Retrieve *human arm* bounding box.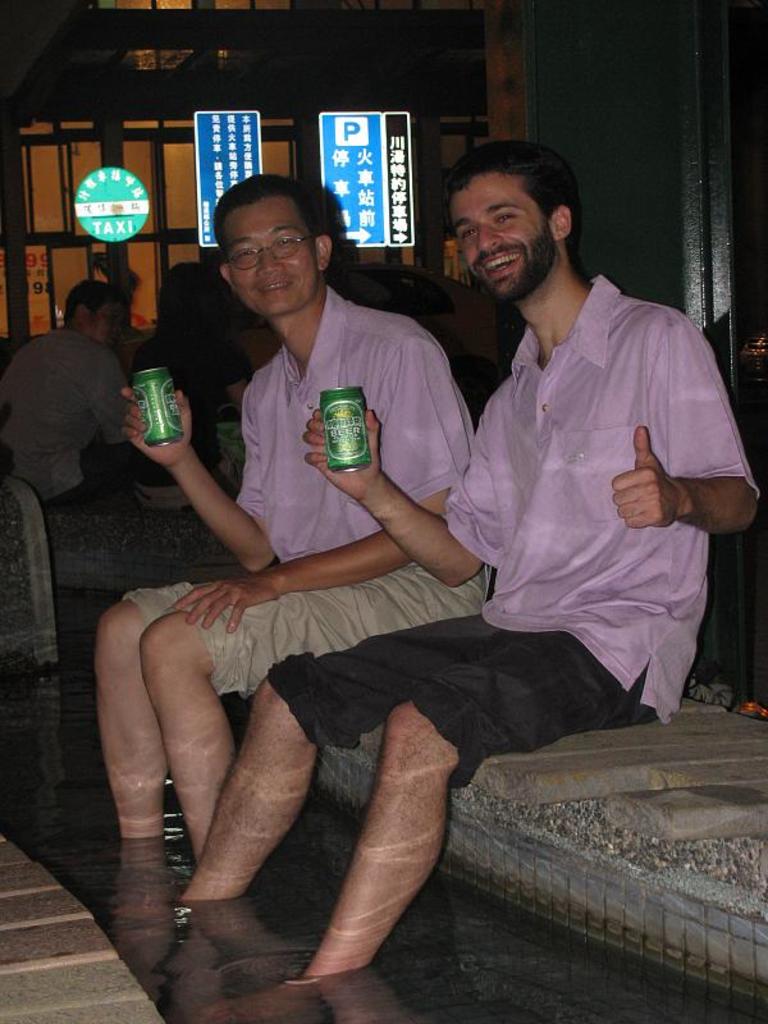
Bounding box: select_region(618, 308, 767, 538).
